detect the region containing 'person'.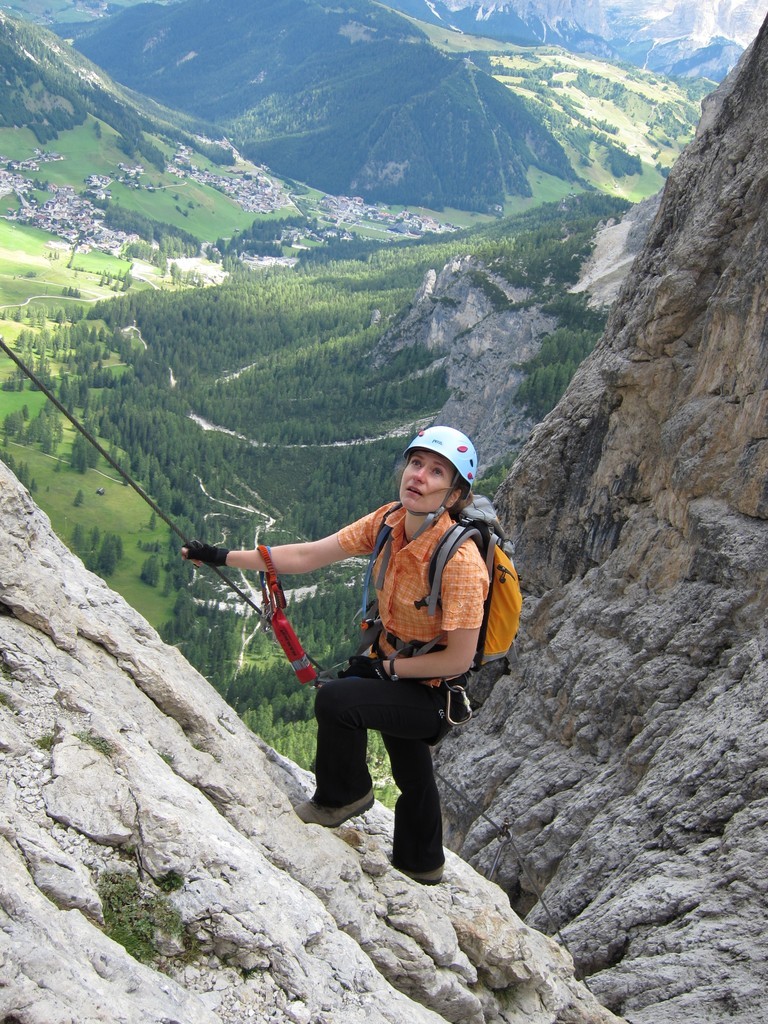
<region>249, 436, 524, 872</region>.
